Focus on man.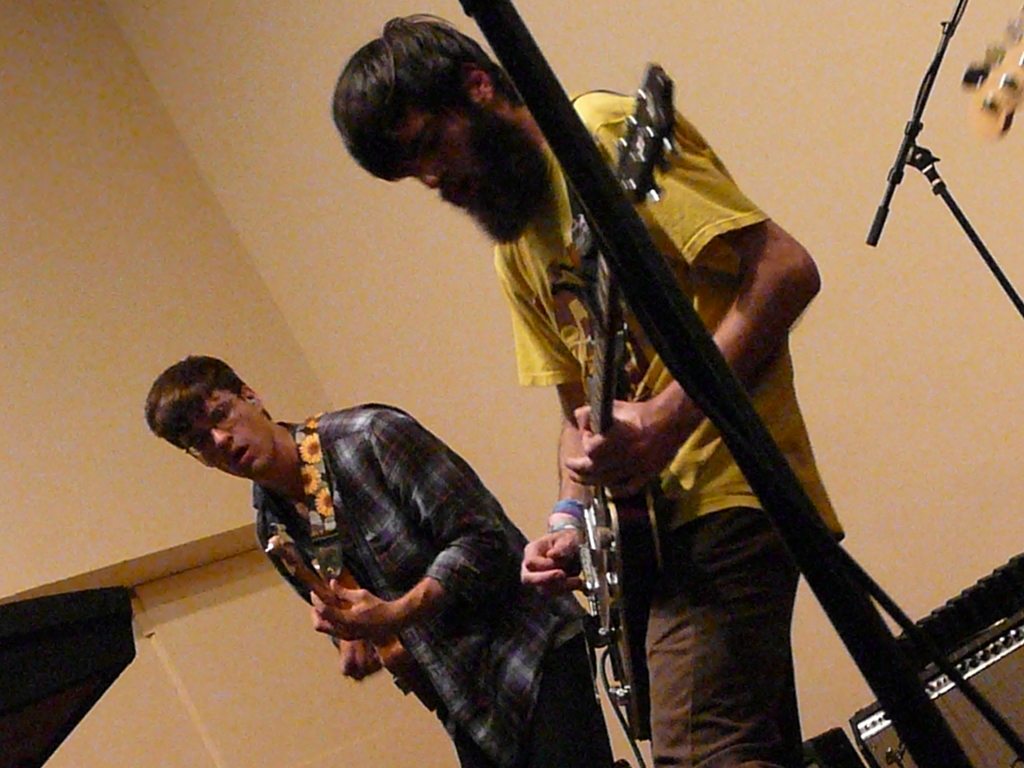
Focused at BBox(328, 3, 847, 767).
